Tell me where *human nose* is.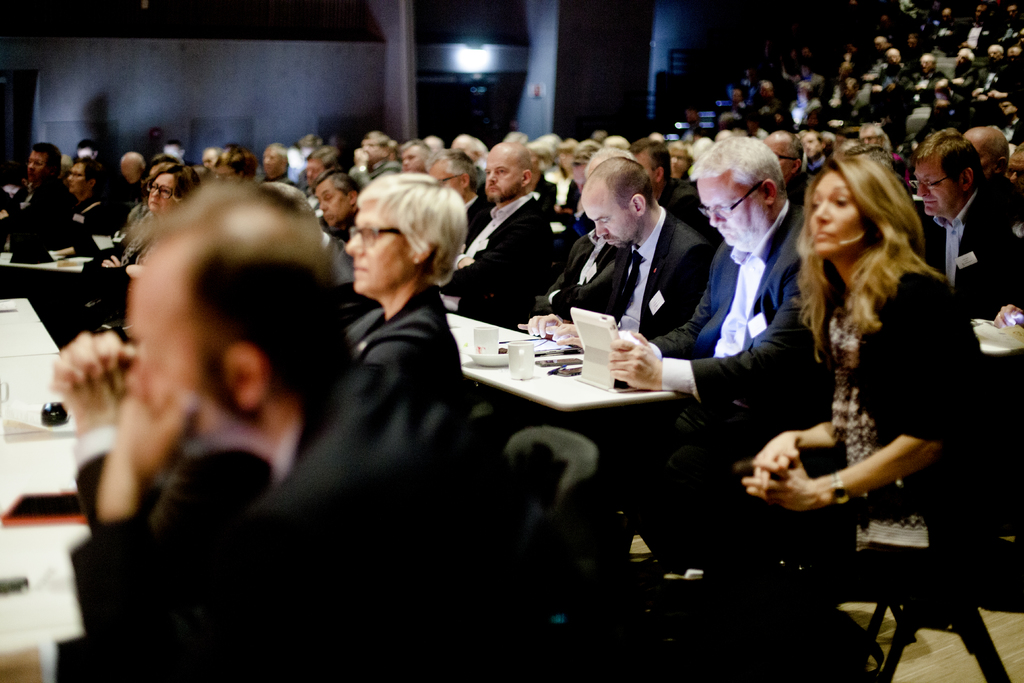
*human nose* is at bbox=(595, 224, 609, 239).
